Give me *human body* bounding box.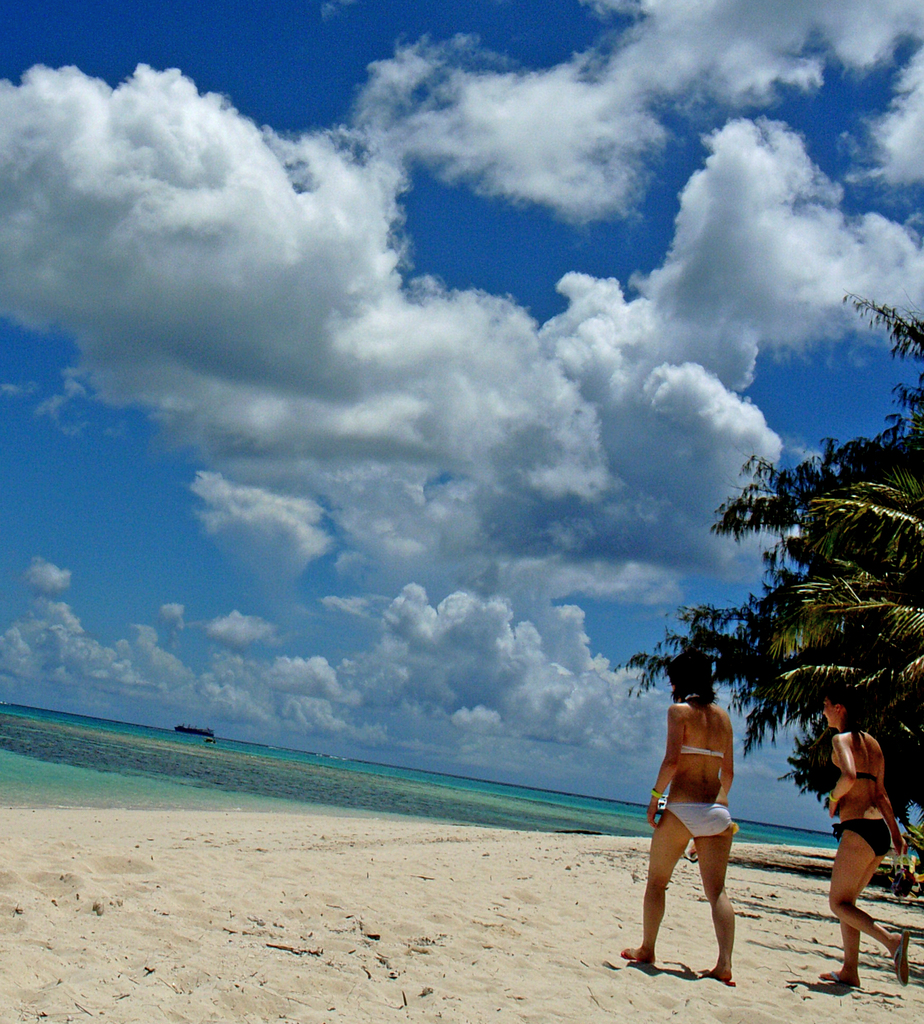
x1=623, y1=650, x2=735, y2=980.
